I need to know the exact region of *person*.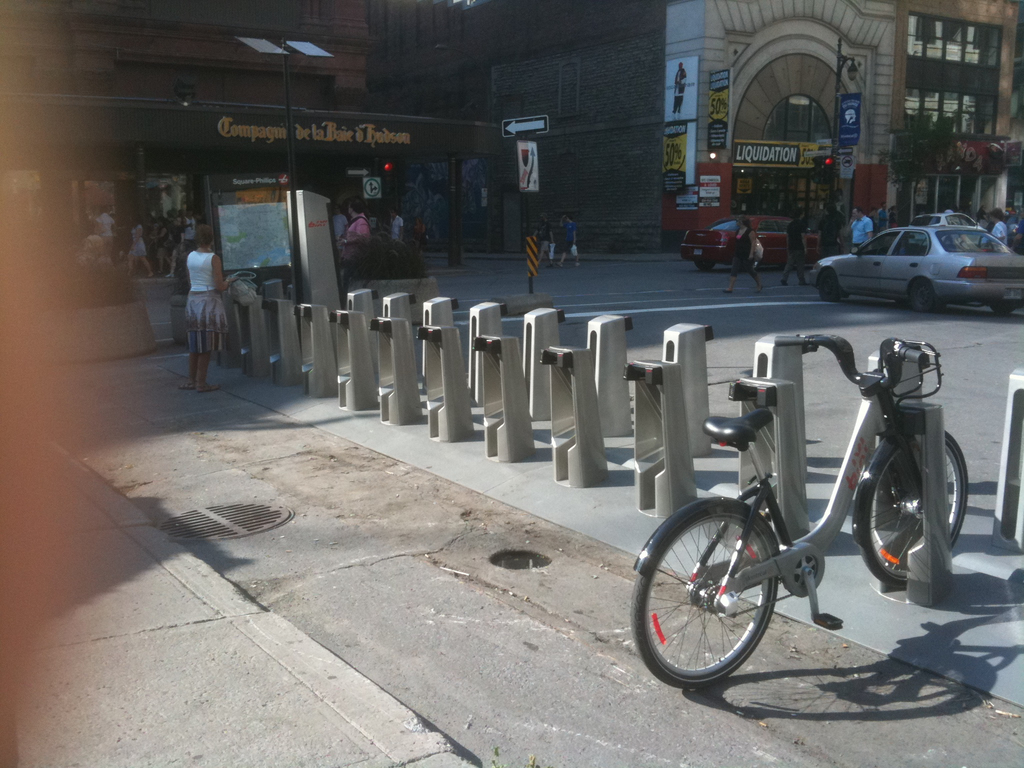
Region: region(787, 213, 816, 284).
